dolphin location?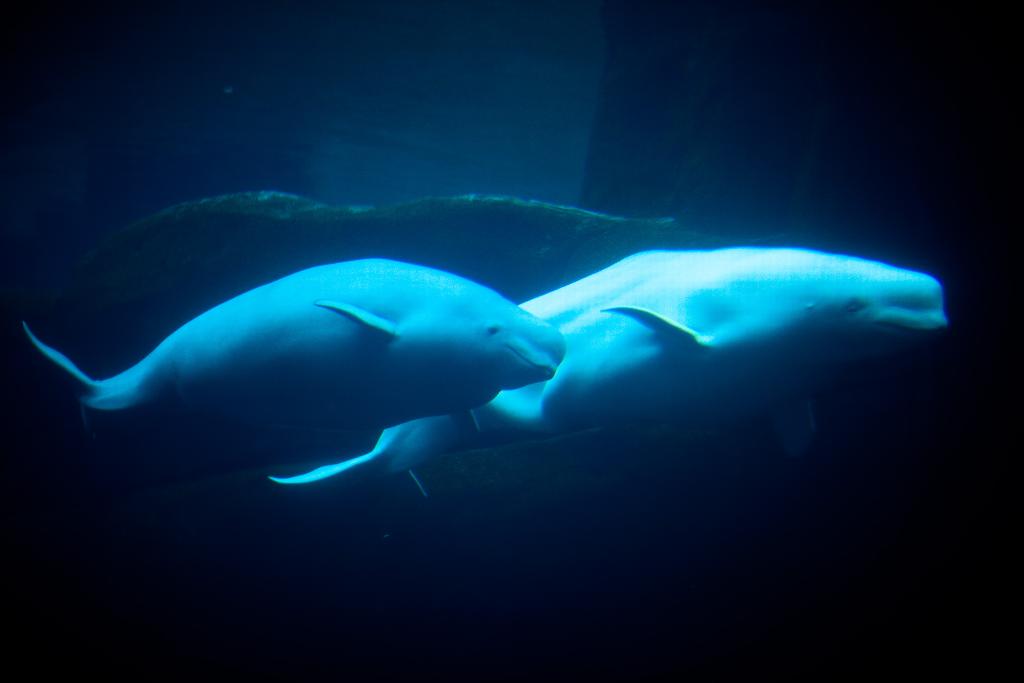
(269,247,952,540)
